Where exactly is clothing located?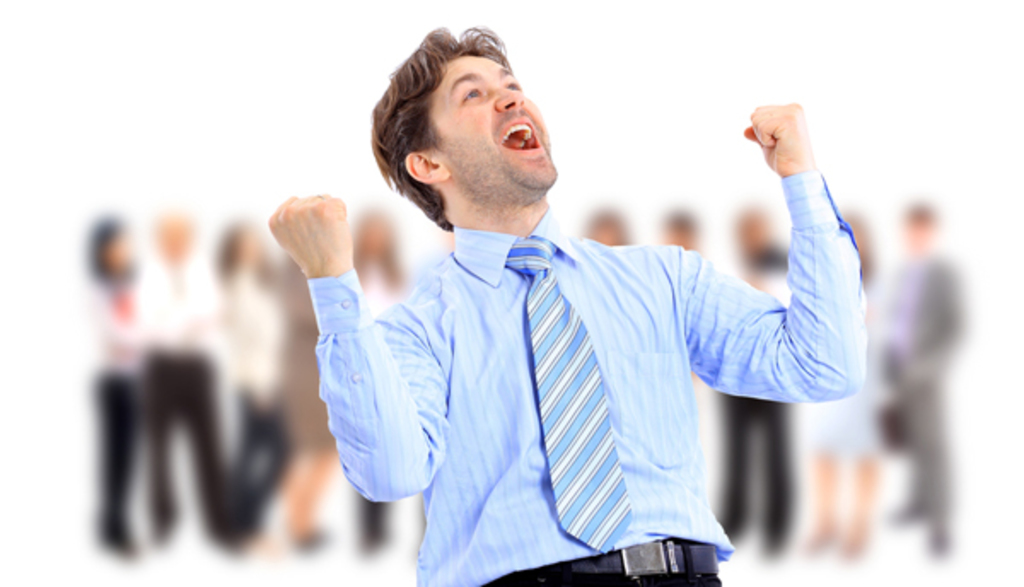
Its bounding box is bbox=(309, 135, 836, 572).
